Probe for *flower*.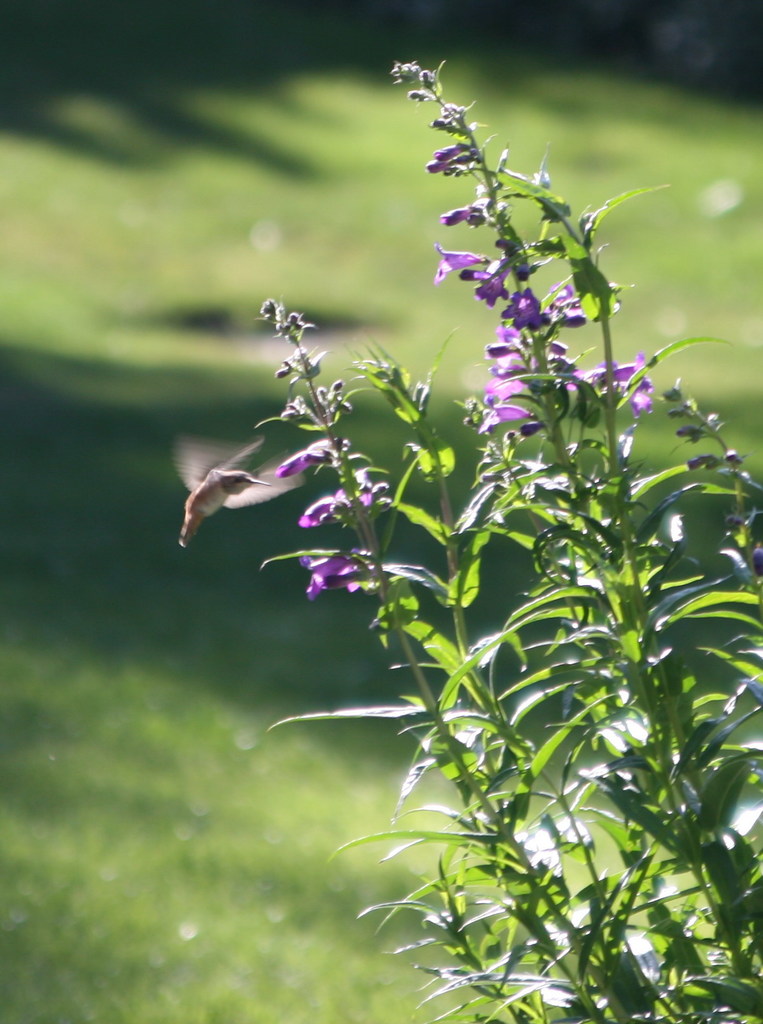
Probe result: [left=470, top=255, right=508, bottom=307].
